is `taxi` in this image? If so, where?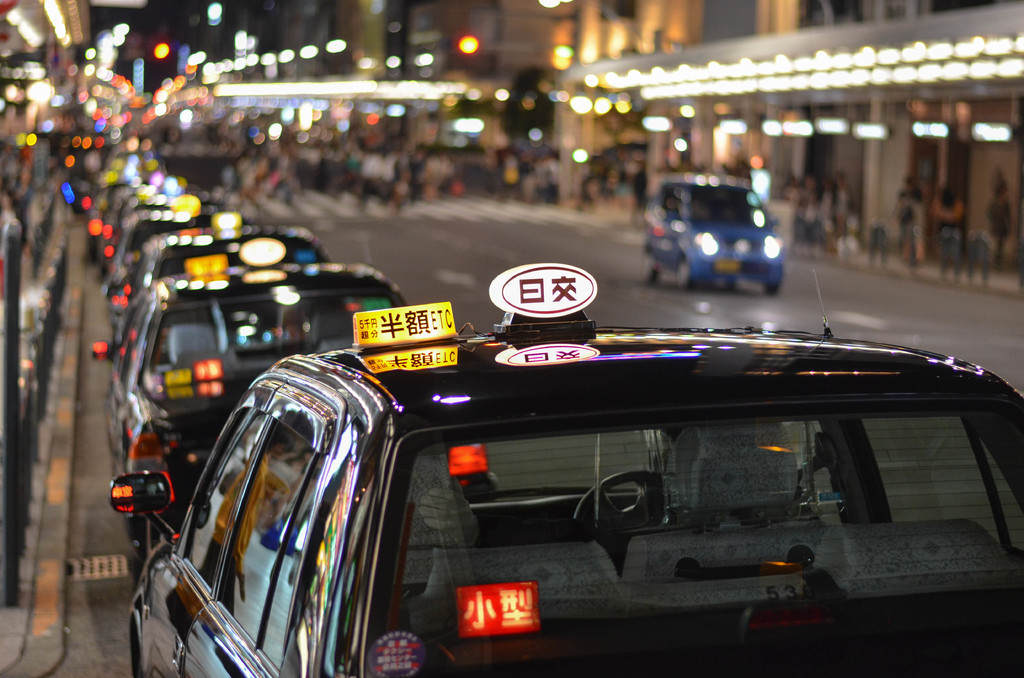
Yes, at bbox(636, 175, 783, 289).
